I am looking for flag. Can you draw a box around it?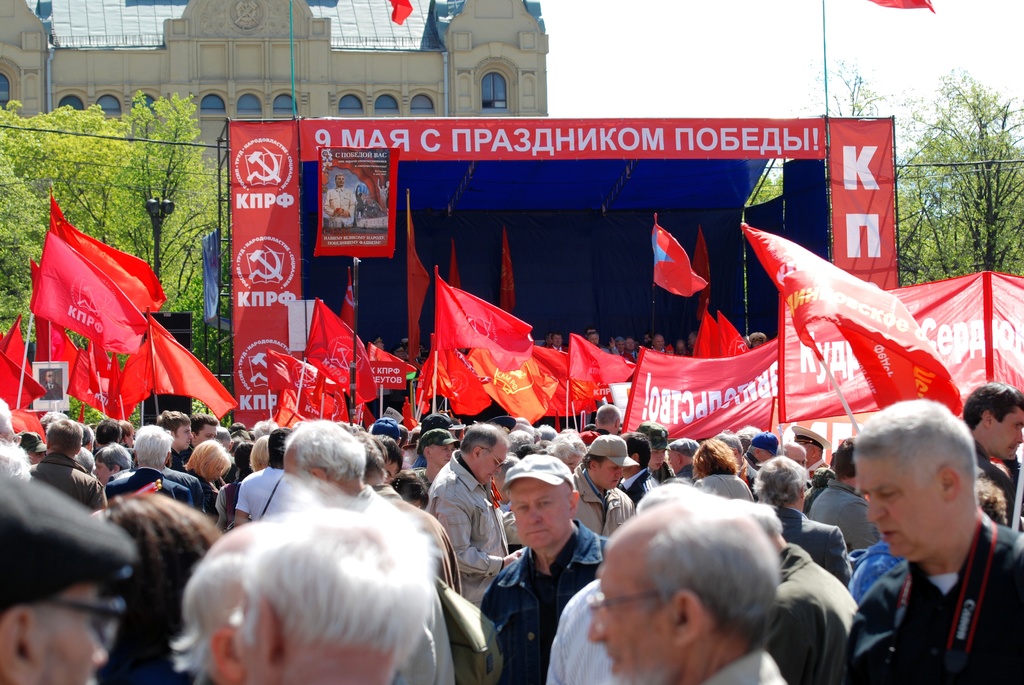
Sure, the bounding box is 468/336/546/428.
